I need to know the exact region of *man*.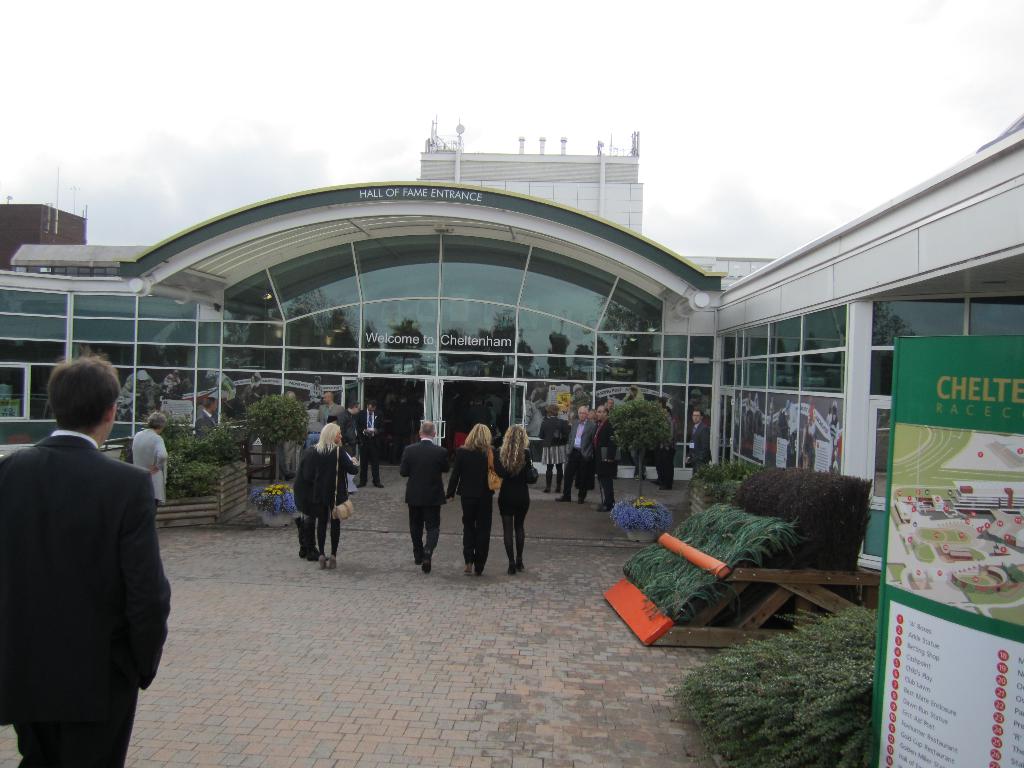
Region: <bbox>552, 404, 599, 504</bbox>.
